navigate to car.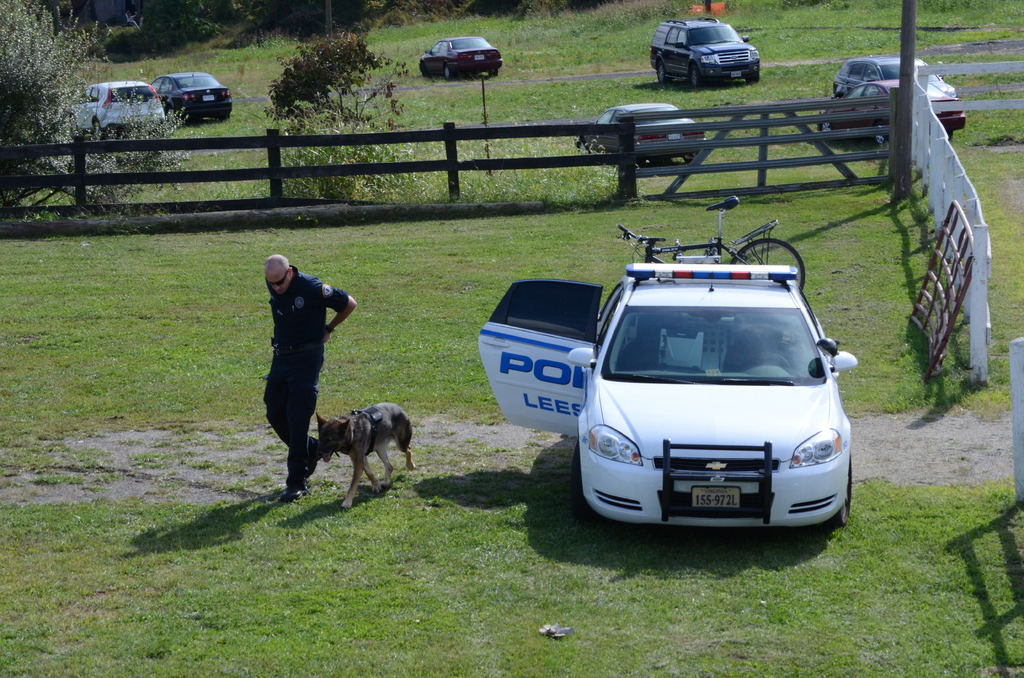
Navigation target: (479, 262, 859, 525).
